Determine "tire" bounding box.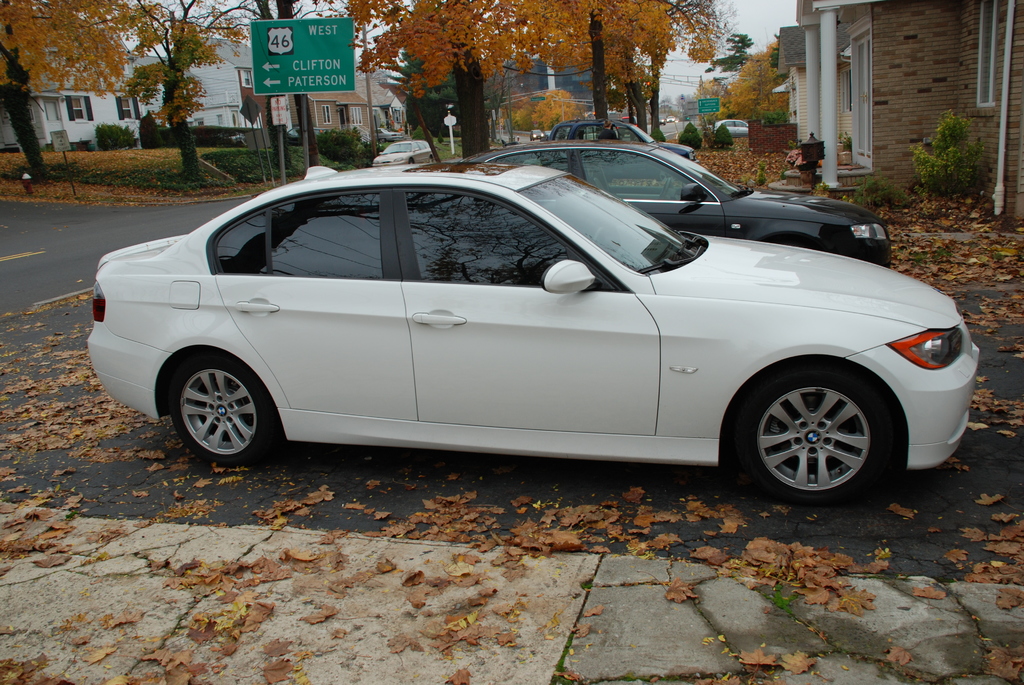
Determined: pyautogui.locateOnScreen(428, 156, 437, 161).
